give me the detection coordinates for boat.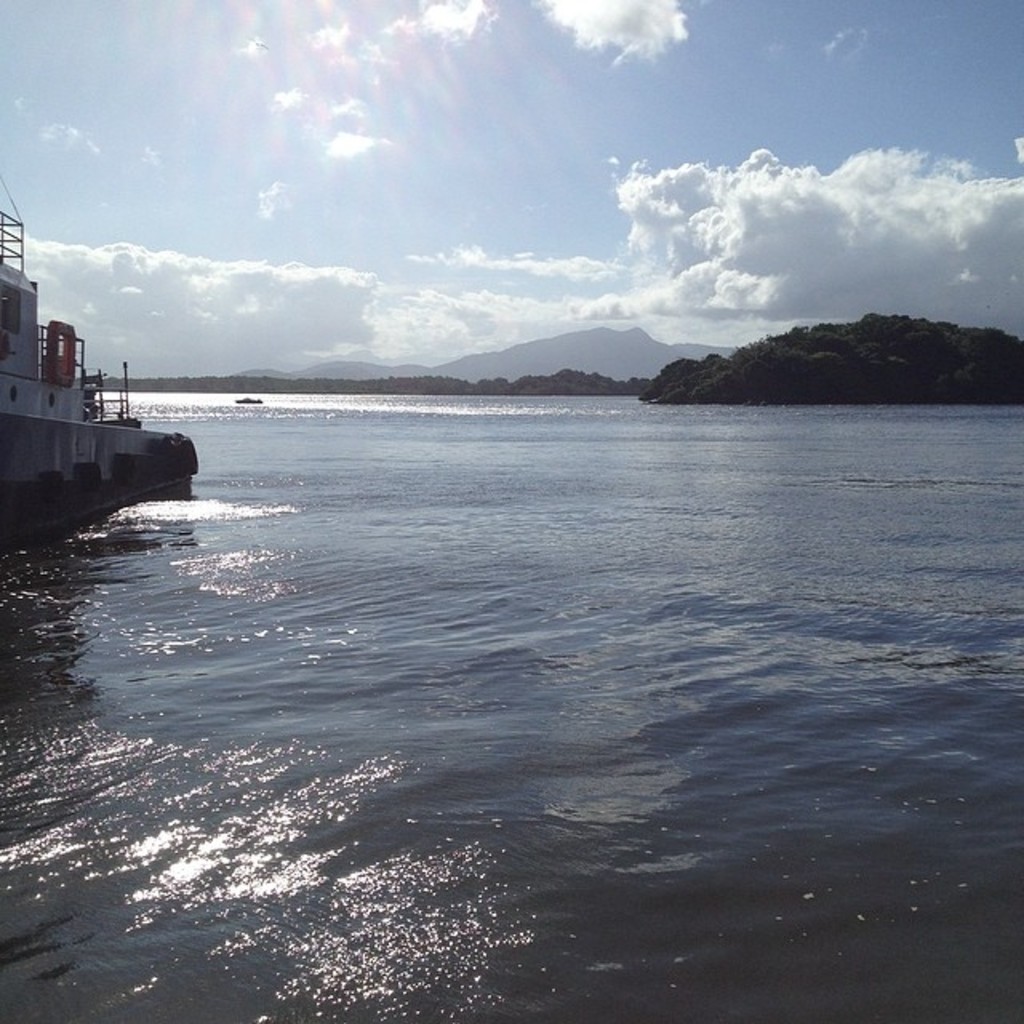
0/283/208/512.
